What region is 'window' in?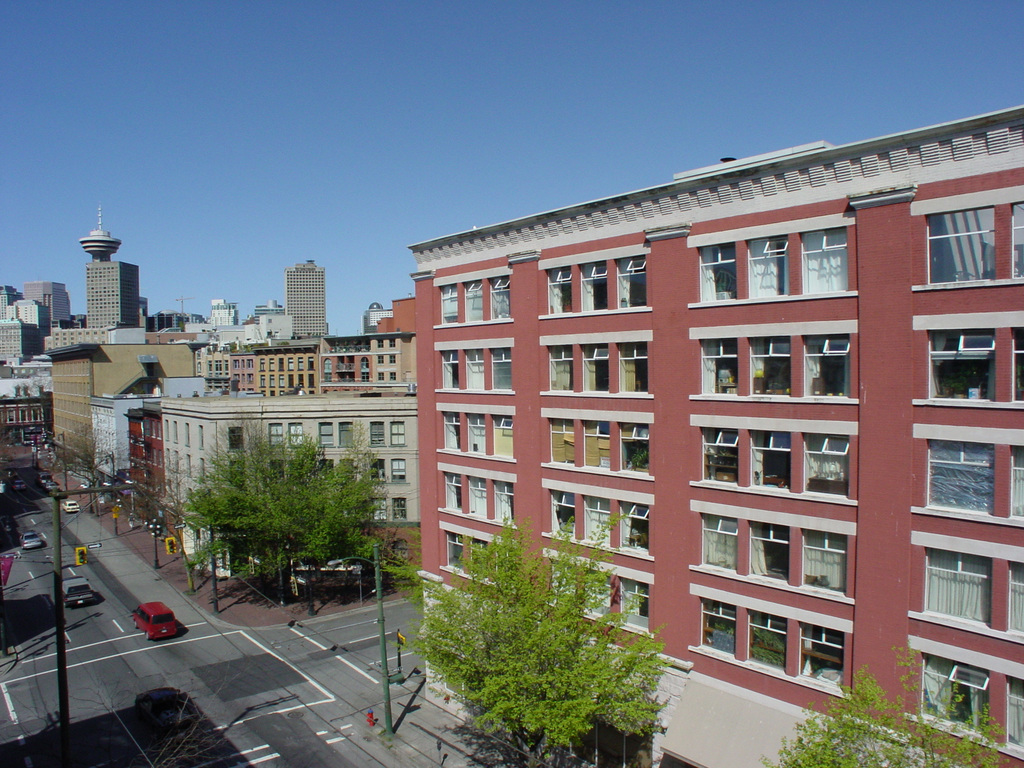
rect(621, 337, 644, 387).
